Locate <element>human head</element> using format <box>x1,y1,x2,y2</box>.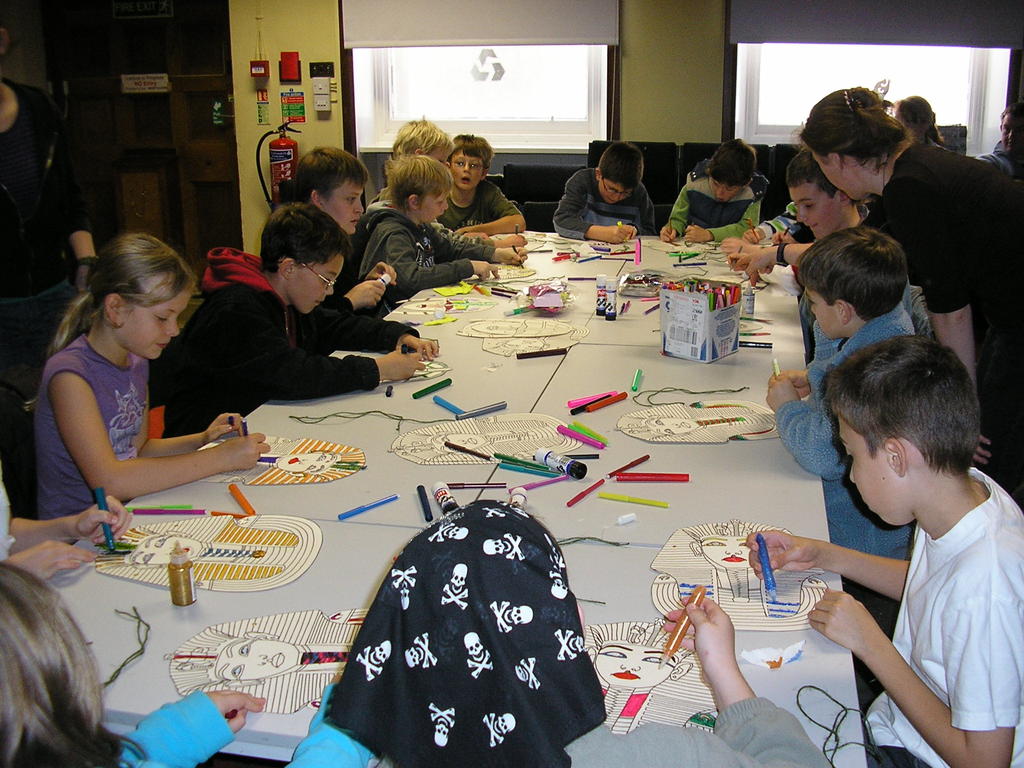
<box>0,561,104,767</box>.
